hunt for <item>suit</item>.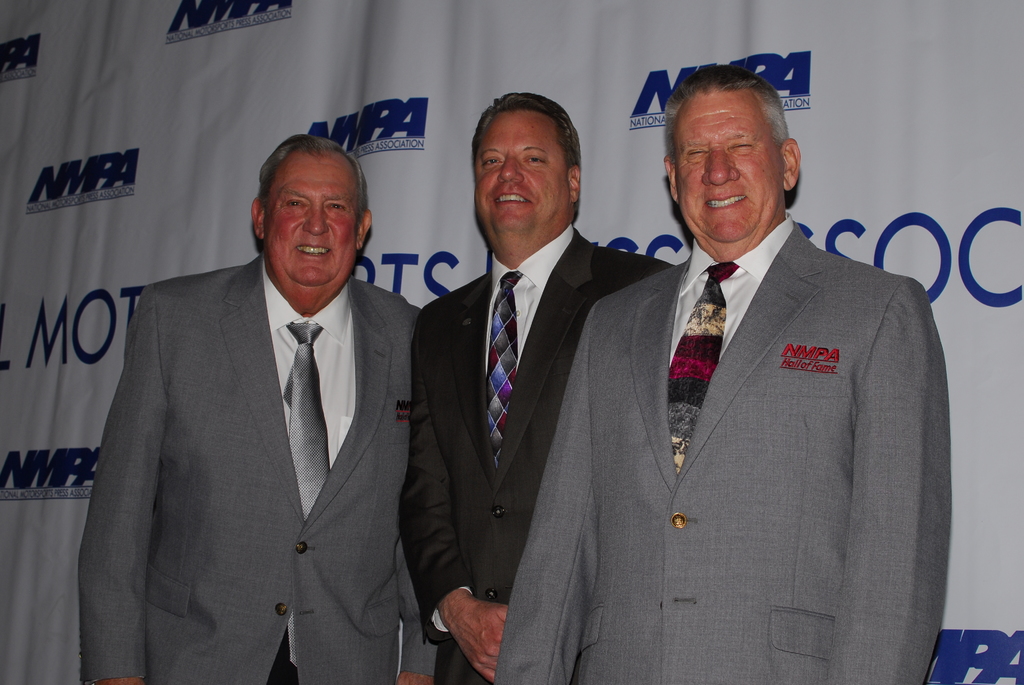
Hunted down at [409,221,681,684].
